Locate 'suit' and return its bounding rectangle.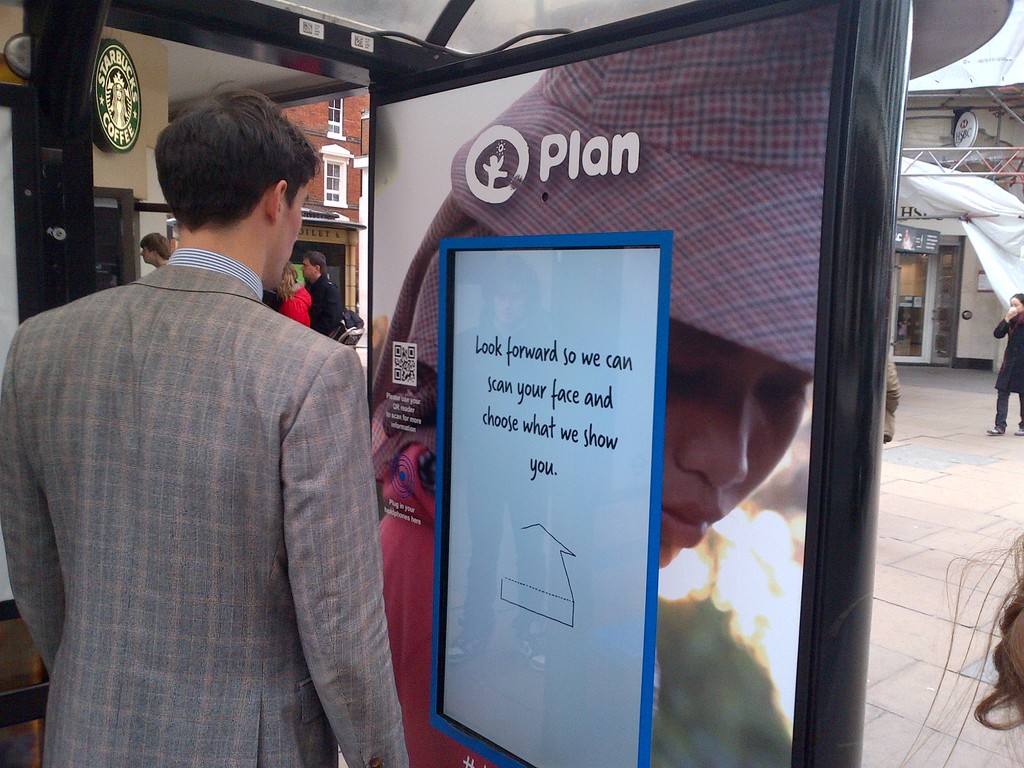
0:248:416:767.
